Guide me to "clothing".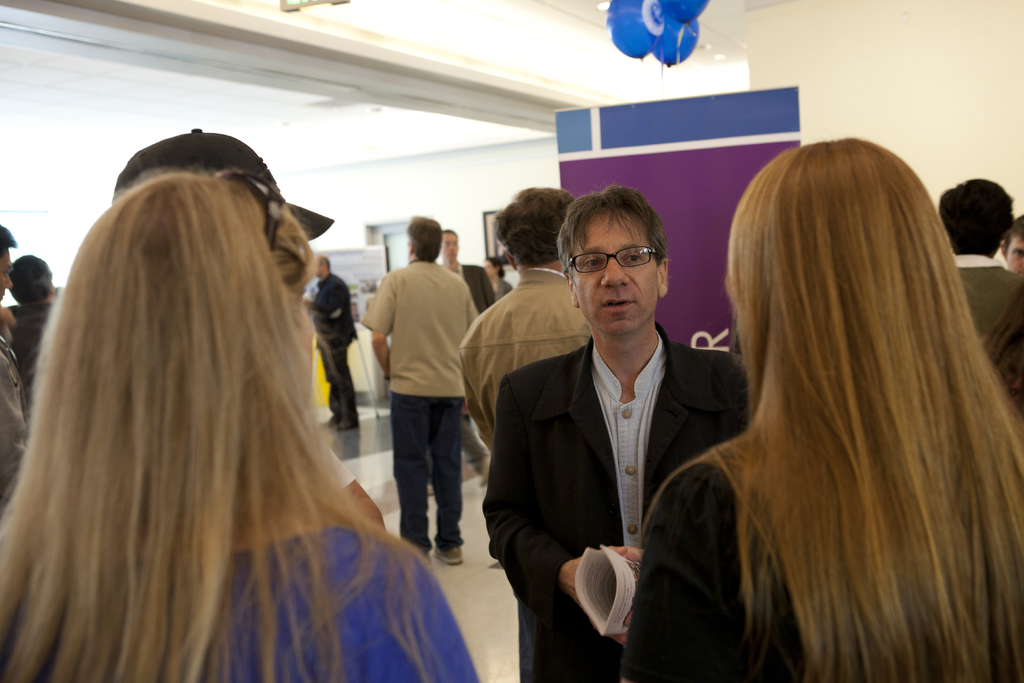
Guidance: x1=961, y1=247, x2=1023, y2=416.
